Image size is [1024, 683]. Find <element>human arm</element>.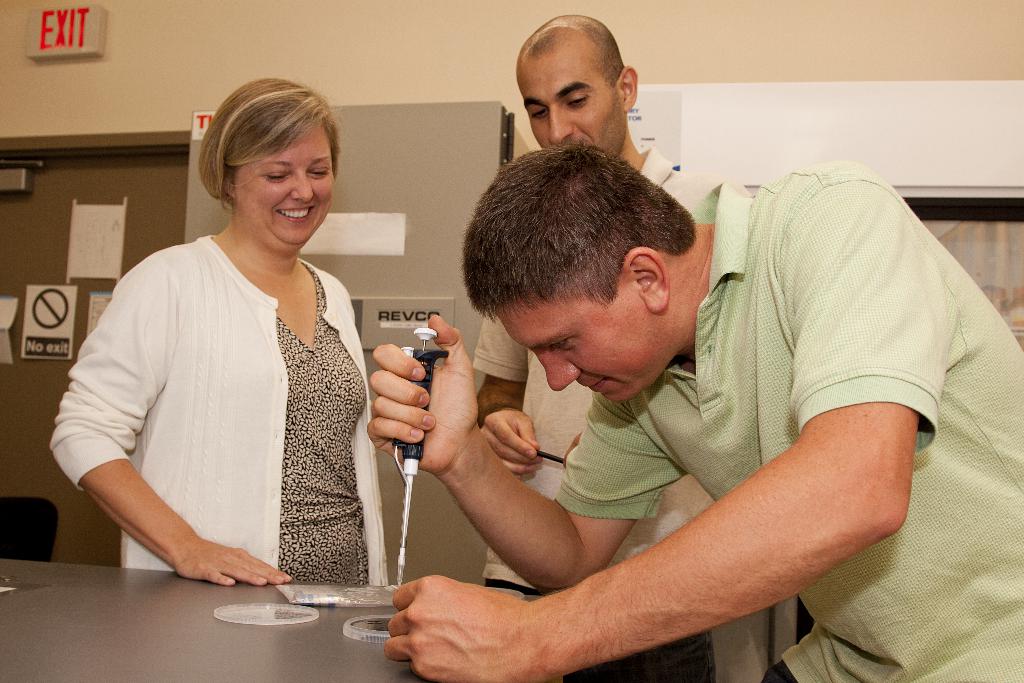
384,176,934,682.
